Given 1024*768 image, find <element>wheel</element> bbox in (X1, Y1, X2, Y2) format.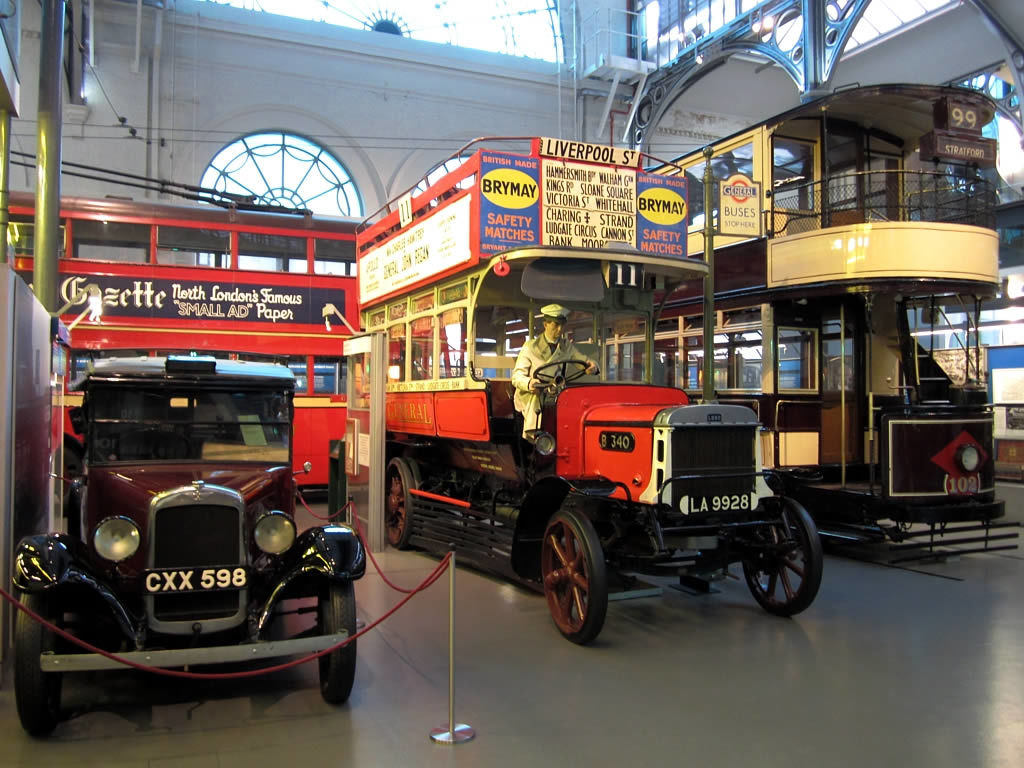
(316, 579, 357, 704).
